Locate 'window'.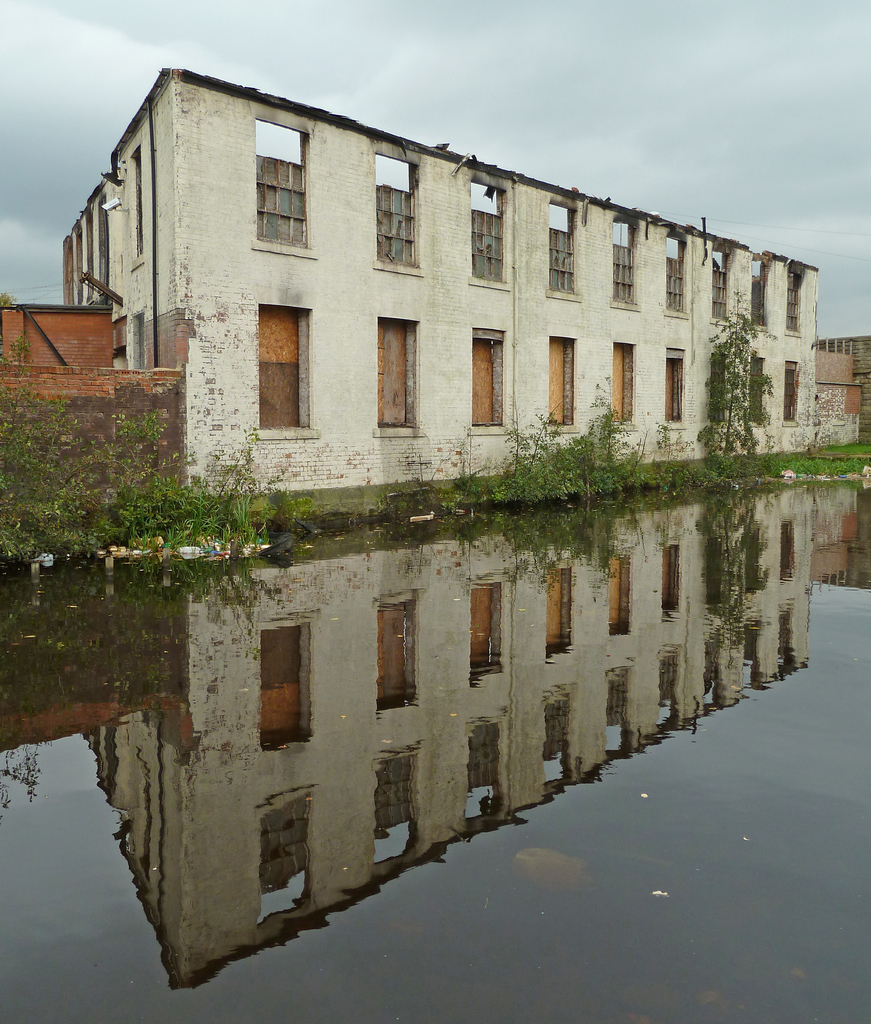
Bounding box: {"x1": 669, "y1": 232, "x2": 690, "y2": 319}.
